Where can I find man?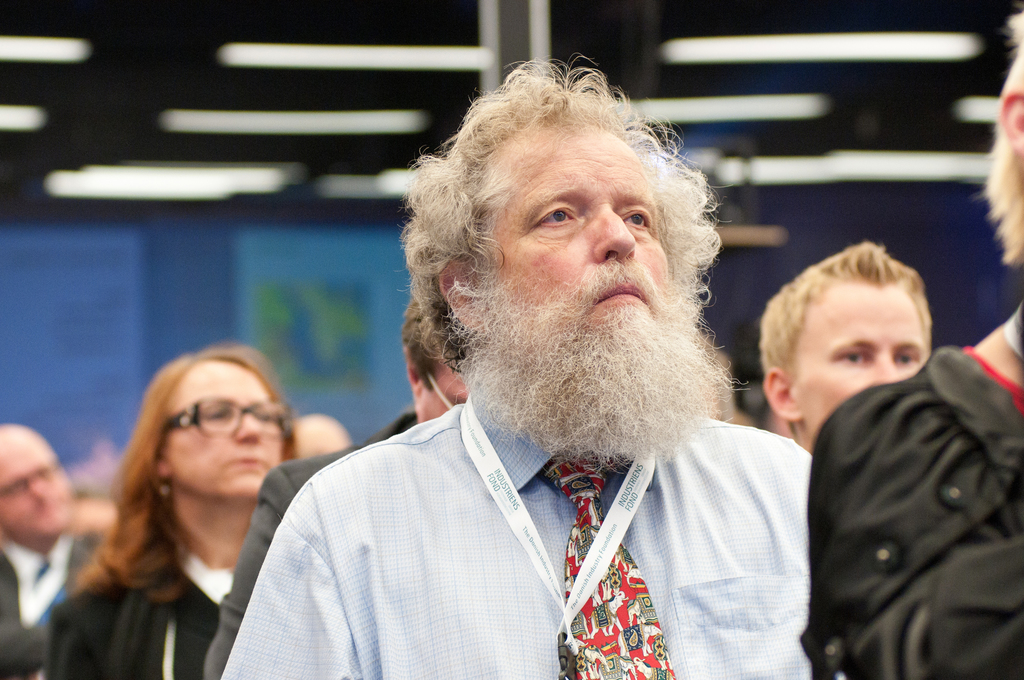
You can find it at rect(213, 55, 812, 679).
